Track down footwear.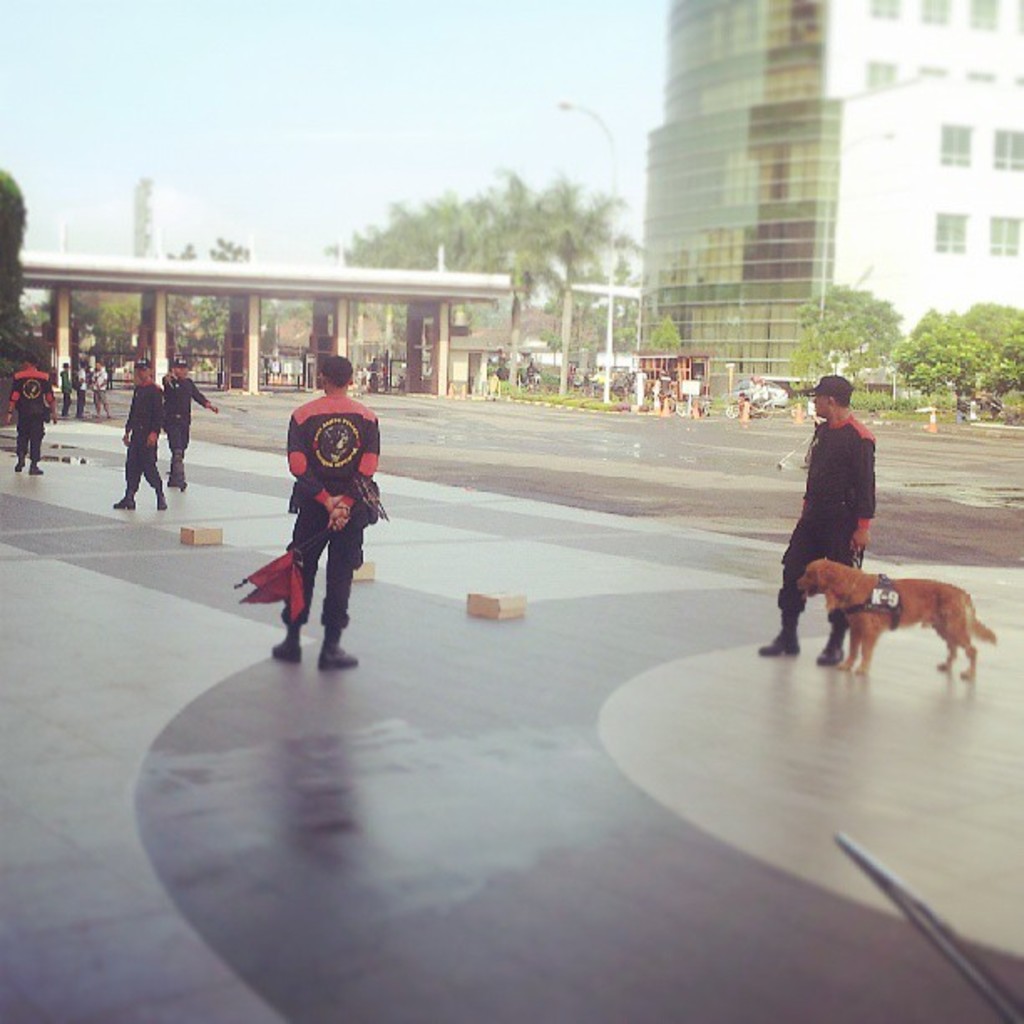
Tracked to bbox=(822, 644, 838, 674).
